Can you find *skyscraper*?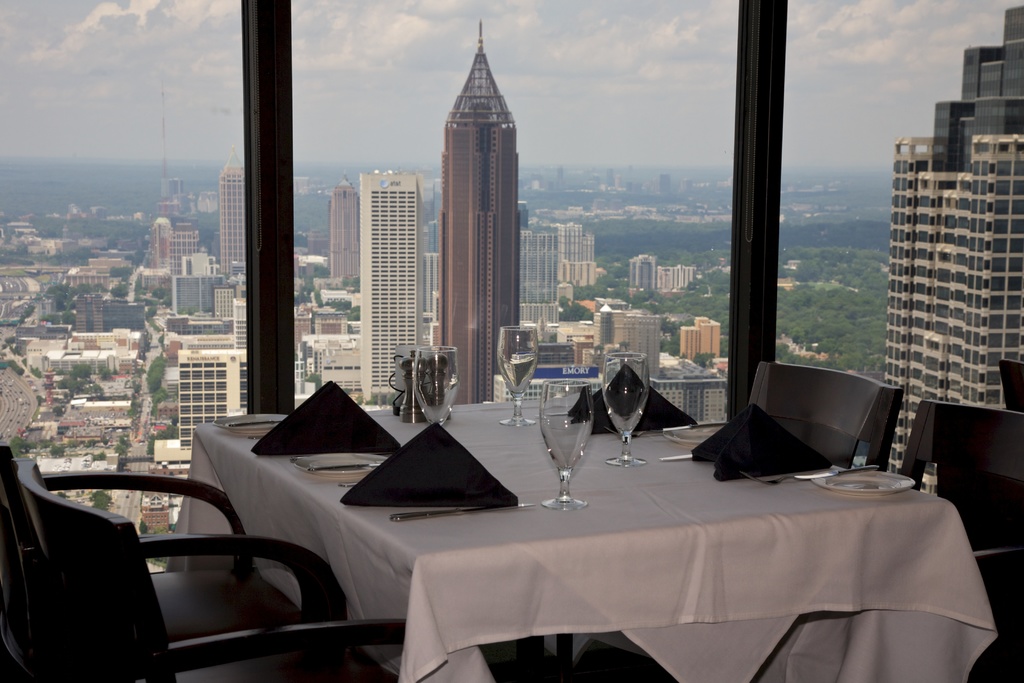
Yes, bounding box: x1=409 y1=47 x2=542 y2=383.
